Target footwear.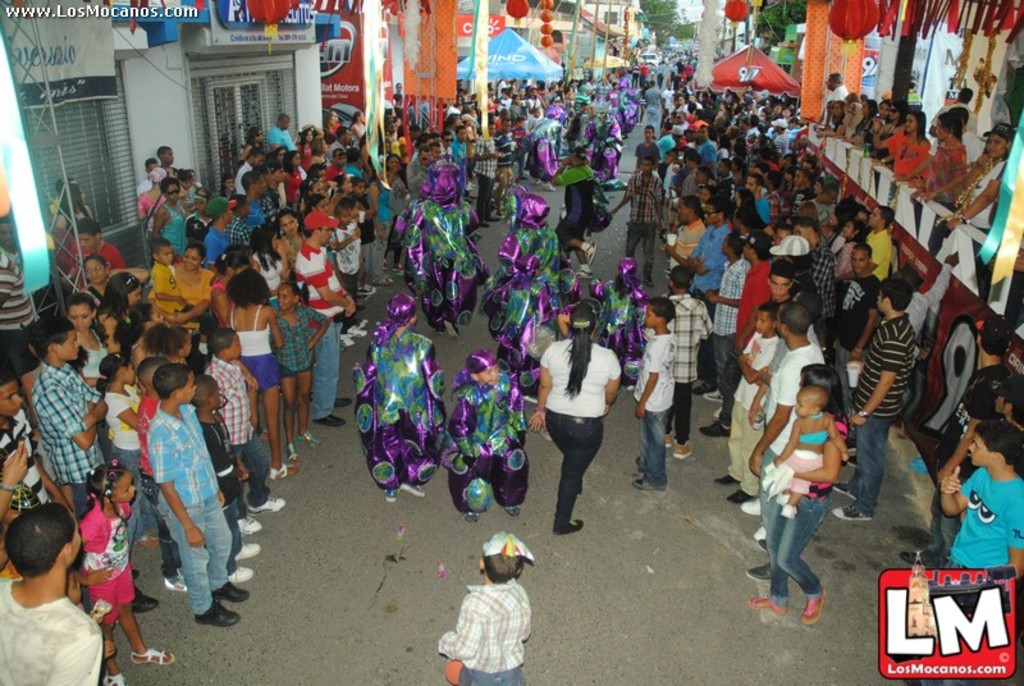
Target region: bbox(636, 457, 639, 463).
